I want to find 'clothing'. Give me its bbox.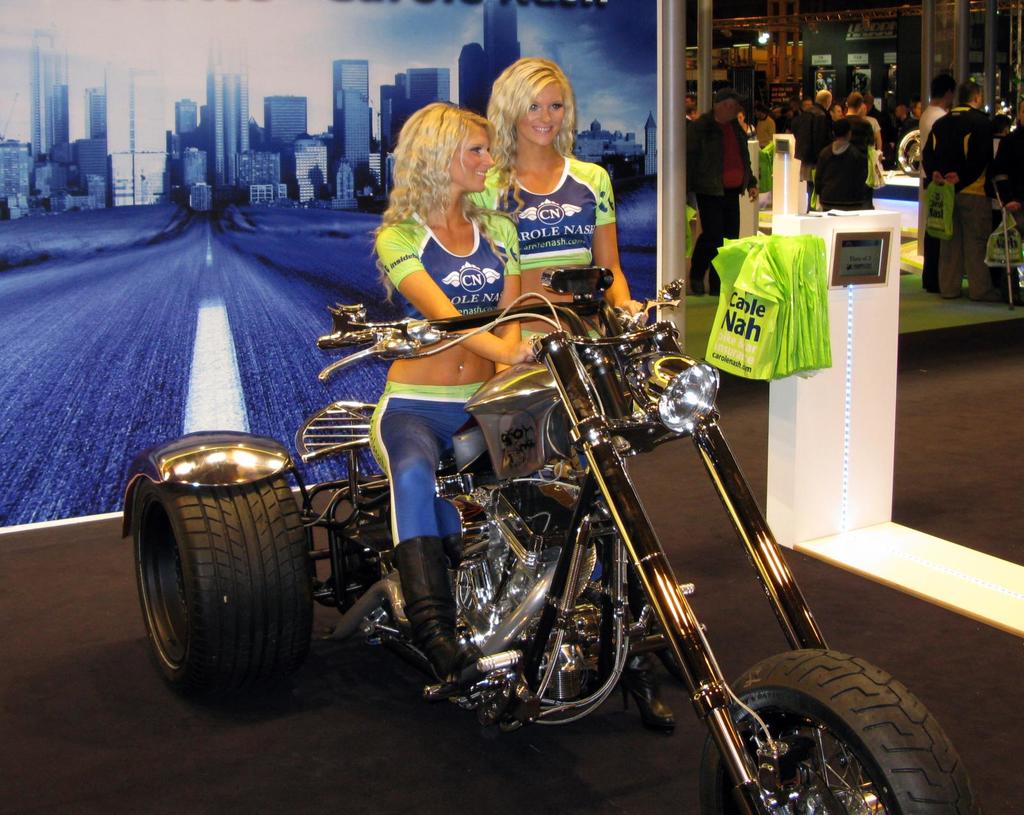
463 155 612 263.
